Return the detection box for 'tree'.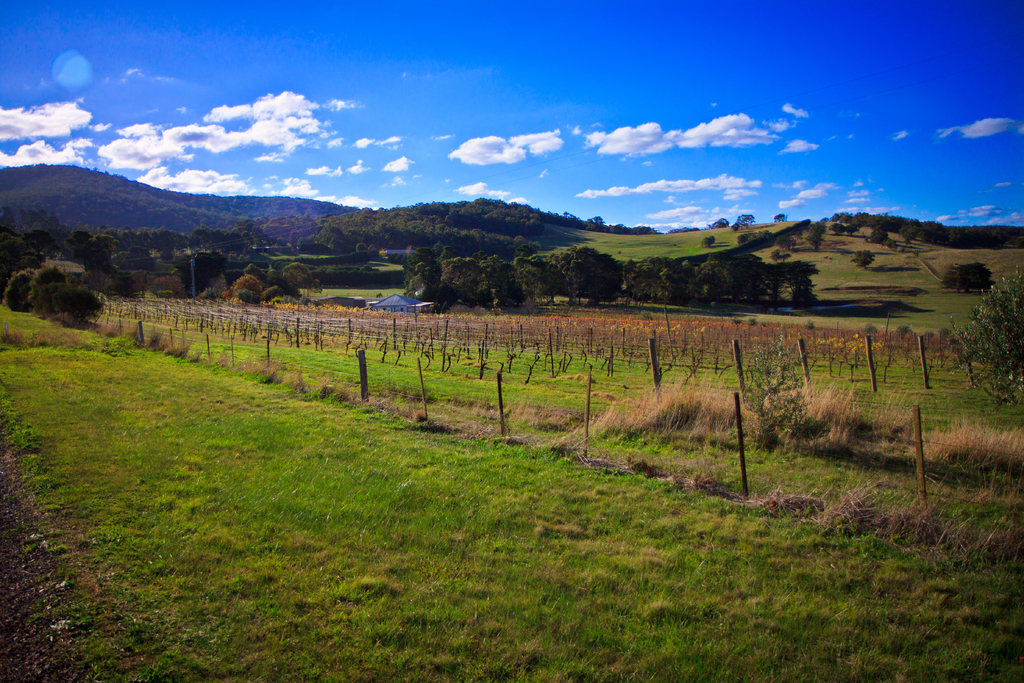
rect(950, 268, 1023, 403).
